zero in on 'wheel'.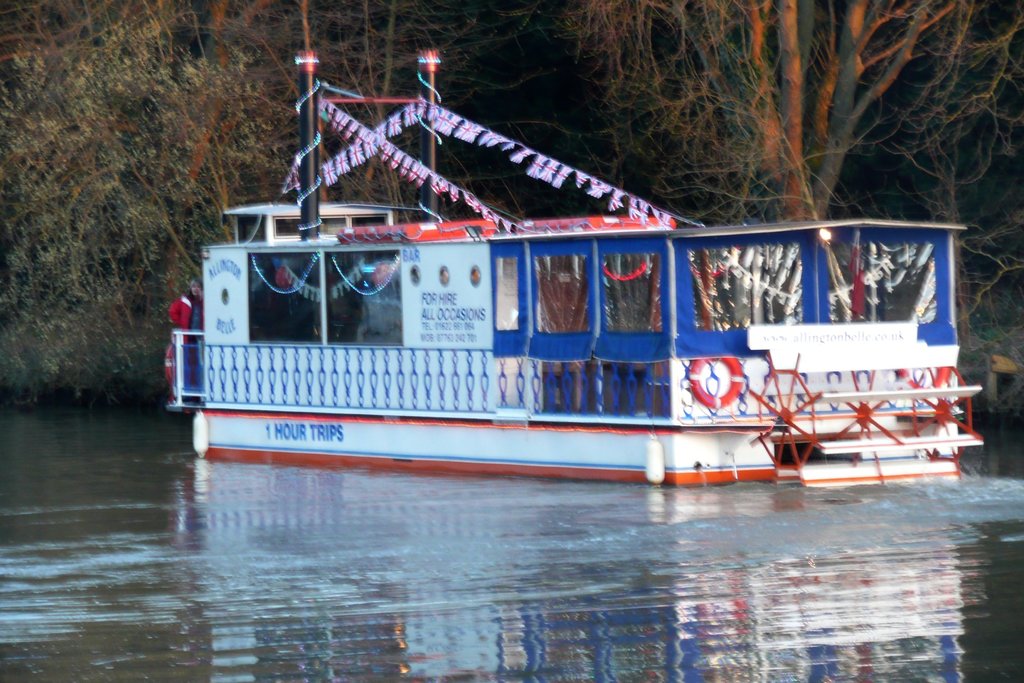
Zeroed in: [left=746, top=352, right=822, bottom=469].
